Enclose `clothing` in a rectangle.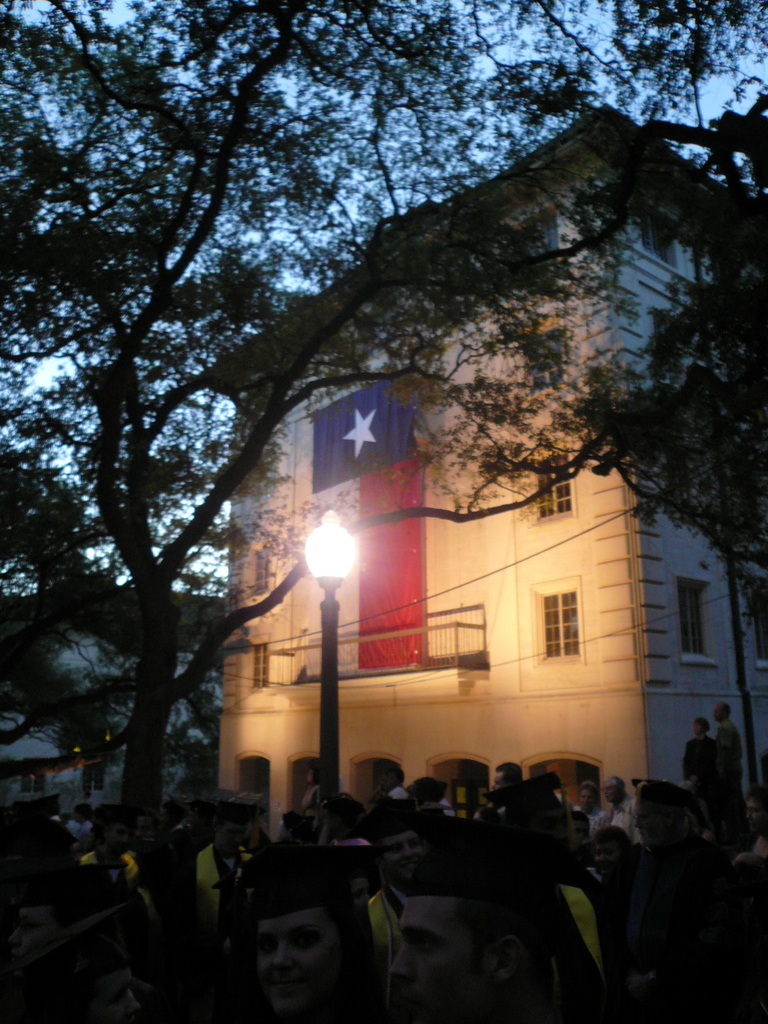
rect(362, 881, 411, 977).
